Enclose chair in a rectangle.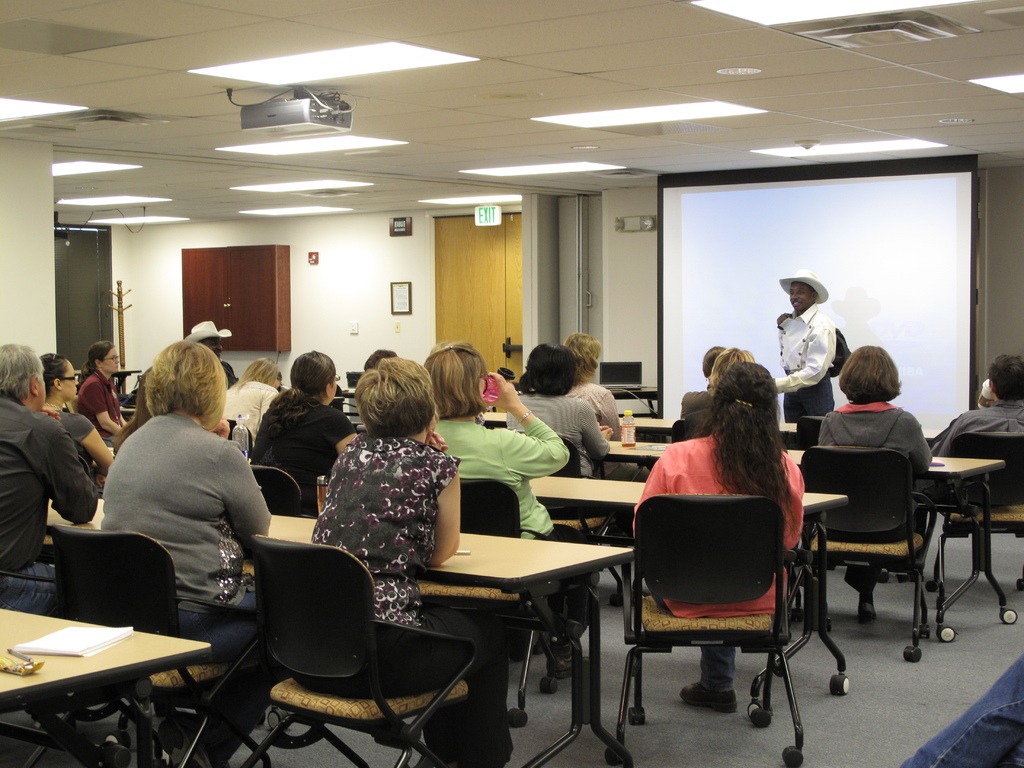
x1=795 y1=438 x2=935 y2=673.
